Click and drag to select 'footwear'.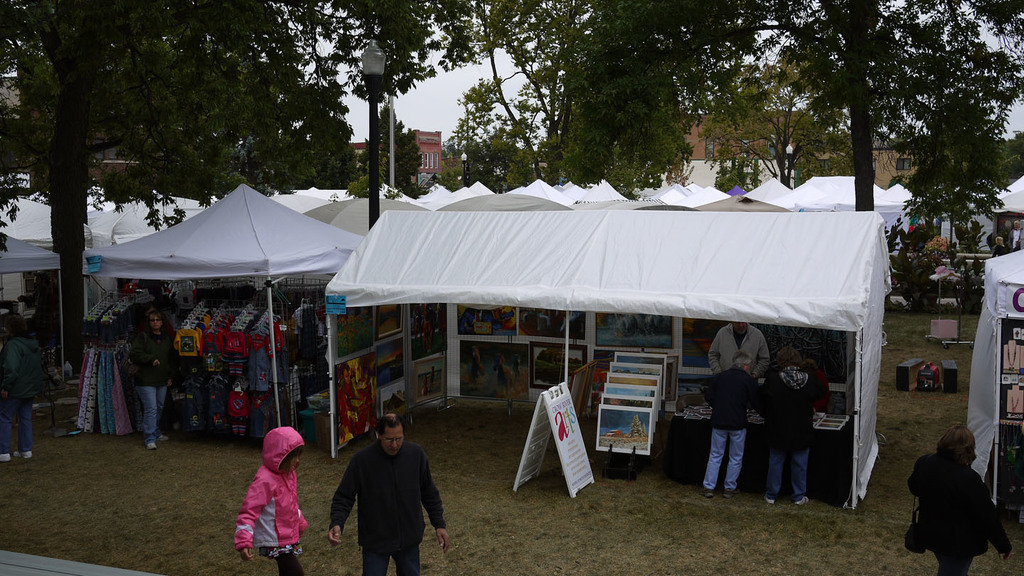
Selection: l=0, t=452, r=14, b=459.
